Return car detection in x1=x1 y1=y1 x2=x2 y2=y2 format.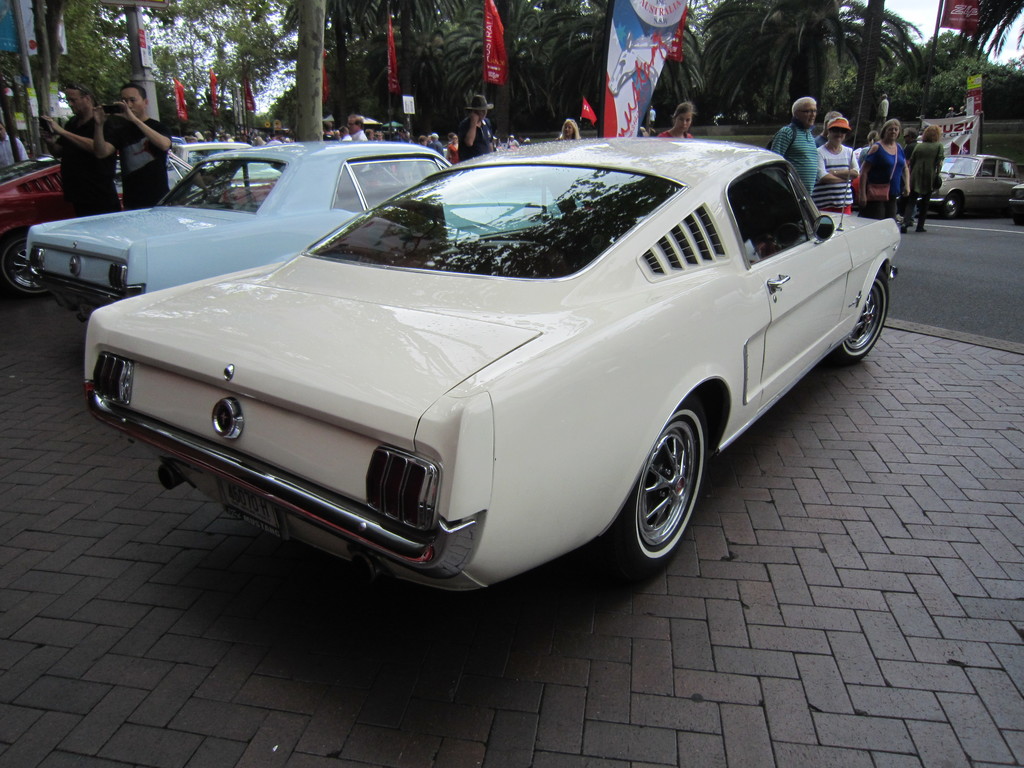
x1=169 y1=135 x2=292 y2=185.
